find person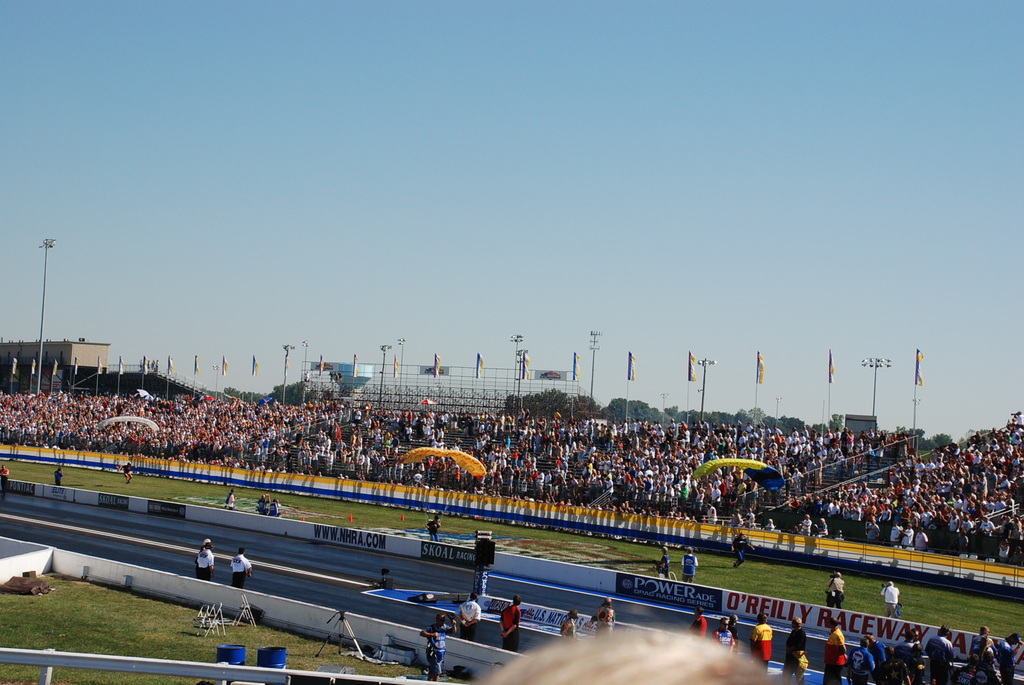
124:462:132:482
